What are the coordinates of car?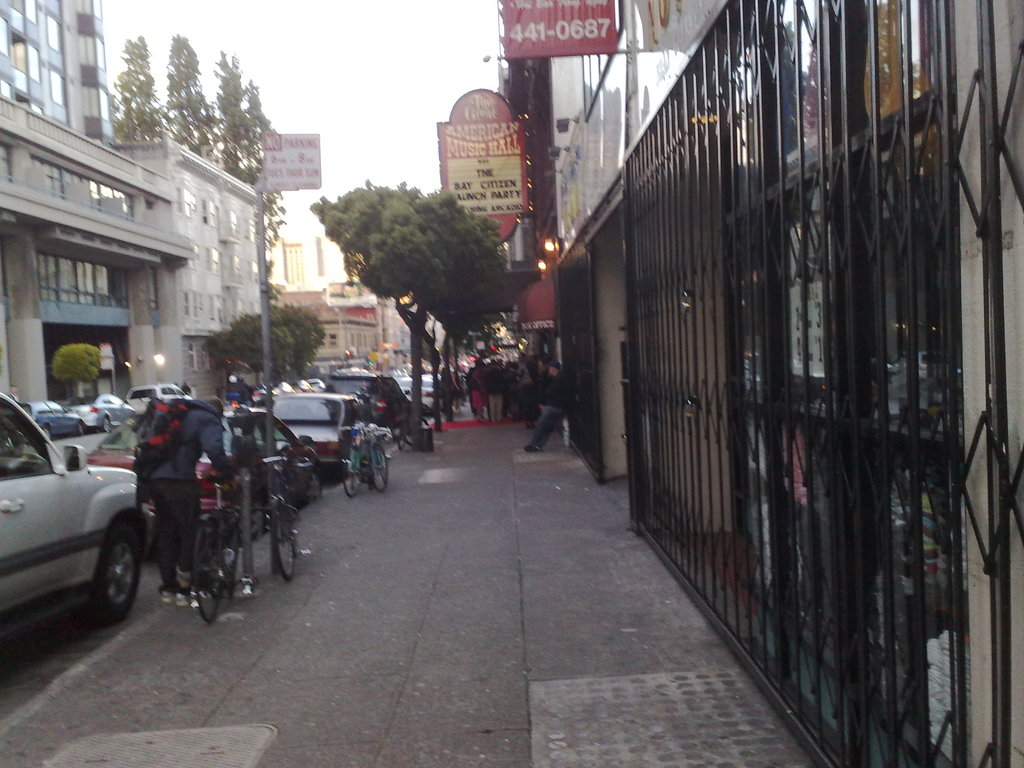
x1=271 y1=392 x2=371 y2=483.
